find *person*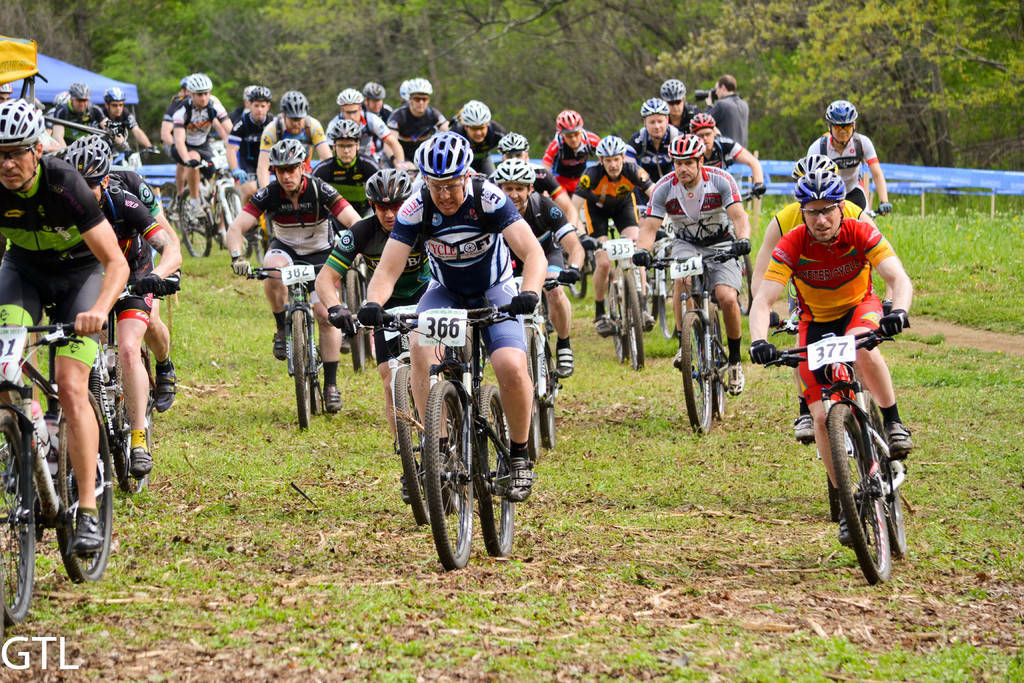
select_region(252, 92, 332, 188)
